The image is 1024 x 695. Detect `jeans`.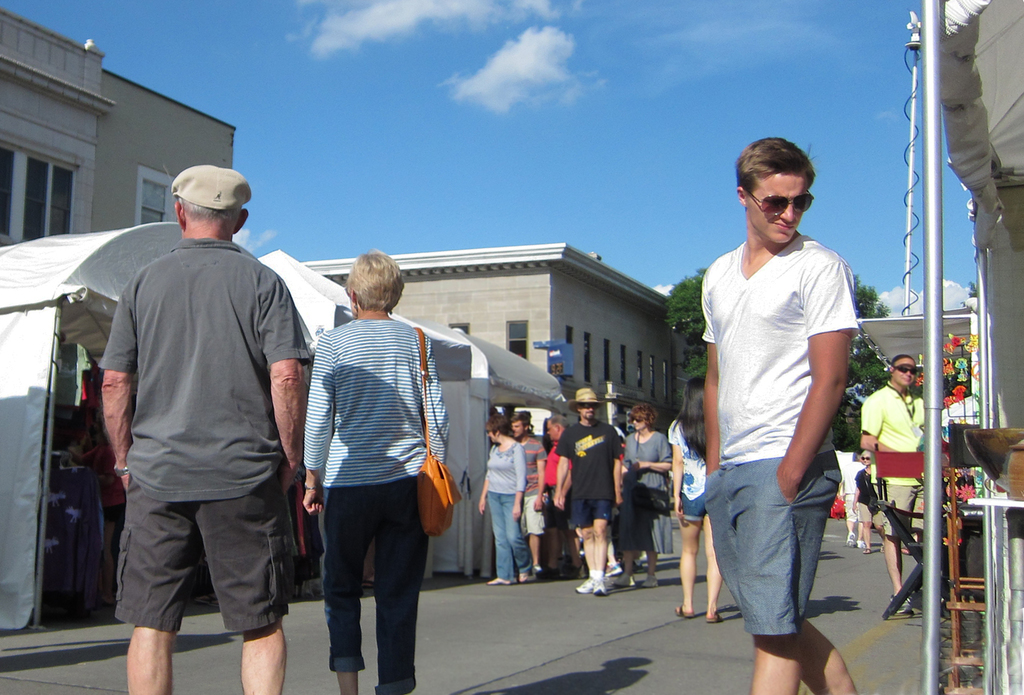
Detection: rect(571, 492, 613, 526).
